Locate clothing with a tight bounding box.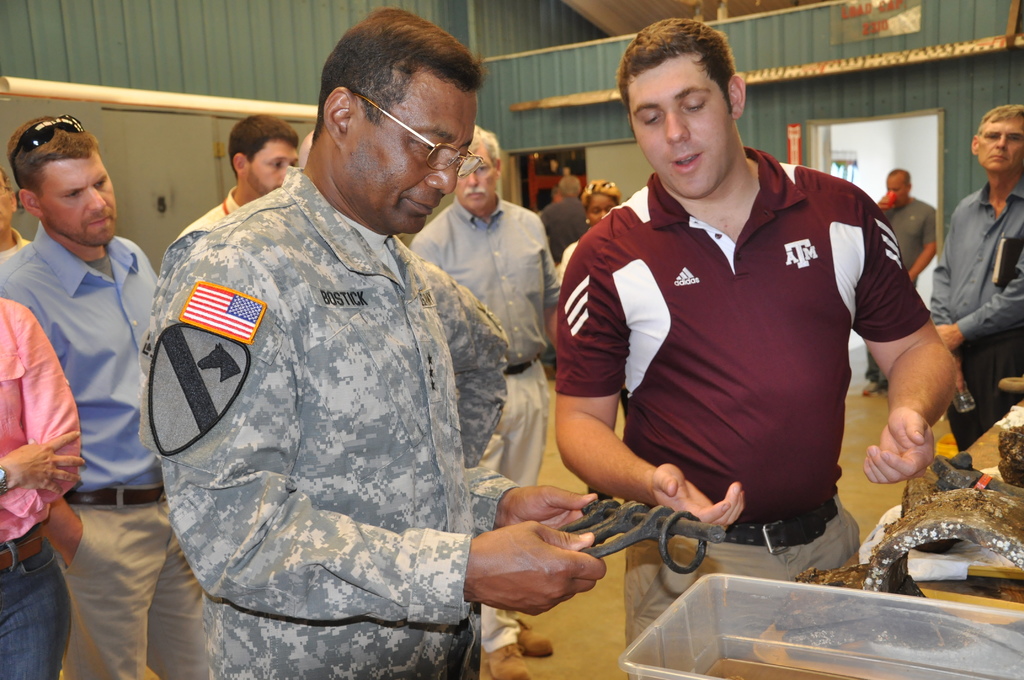
<bbox>173, 184, 247, 235</bbox>.
